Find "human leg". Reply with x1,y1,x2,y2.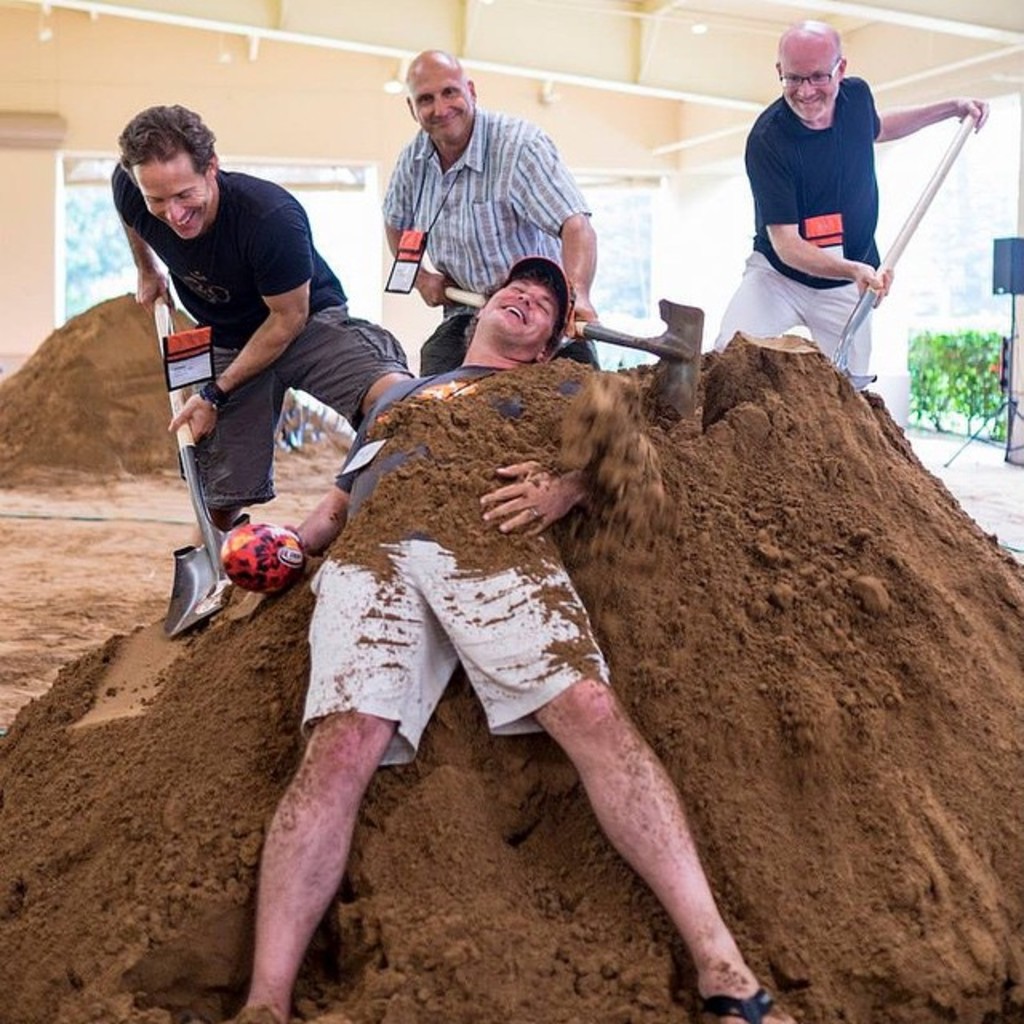
426,531,792,1022.
